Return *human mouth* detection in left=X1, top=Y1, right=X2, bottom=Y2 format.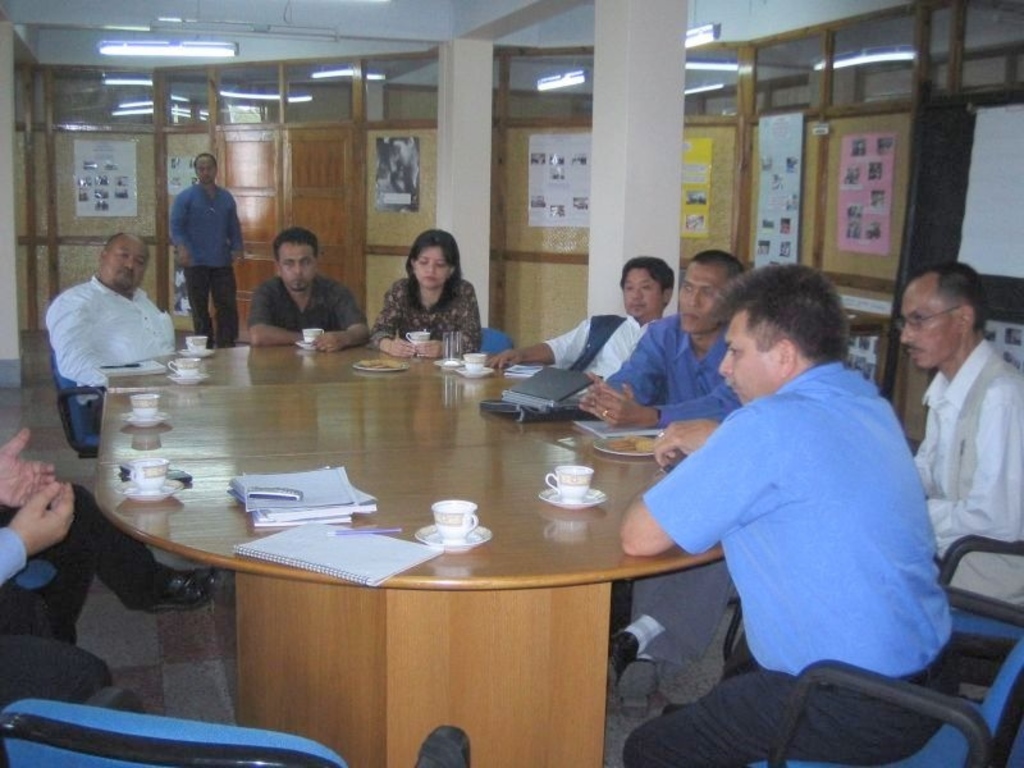
left=627, top=300, right=640, bottom=314.
